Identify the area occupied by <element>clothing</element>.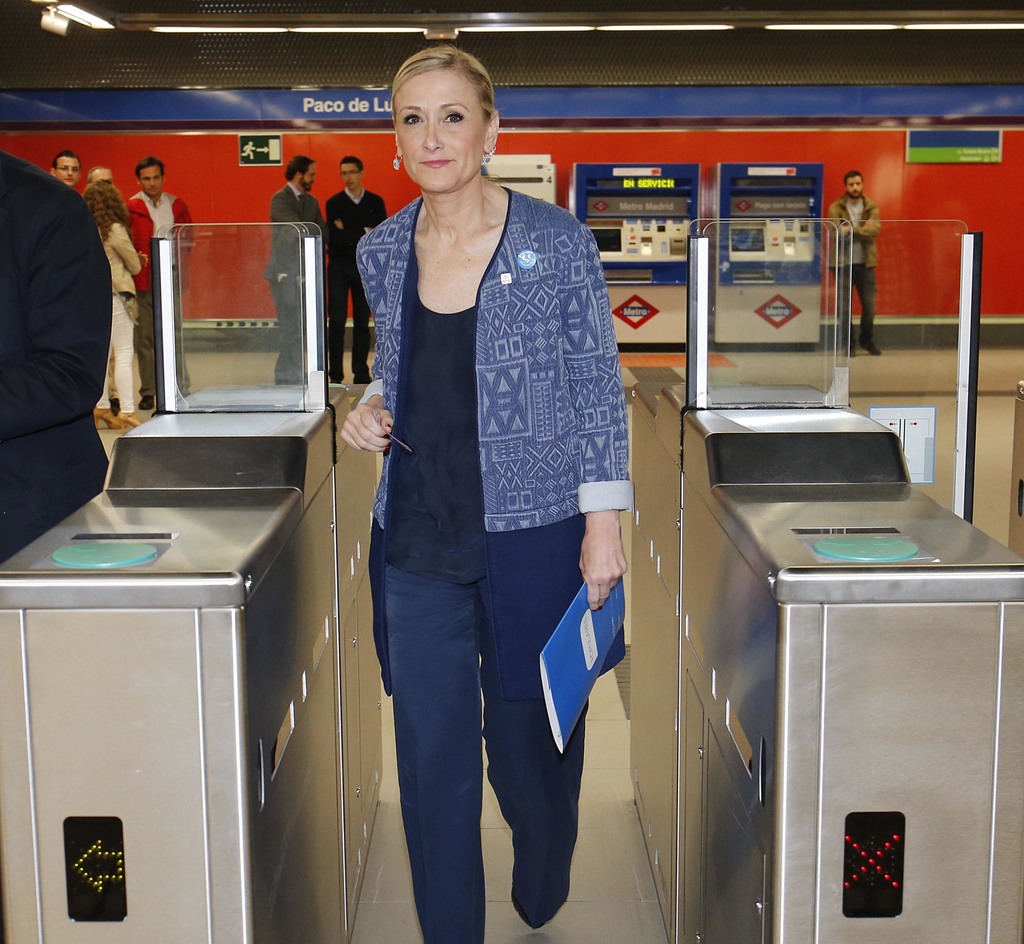
Area: left=264, top=176, right=324, bottom=382.
